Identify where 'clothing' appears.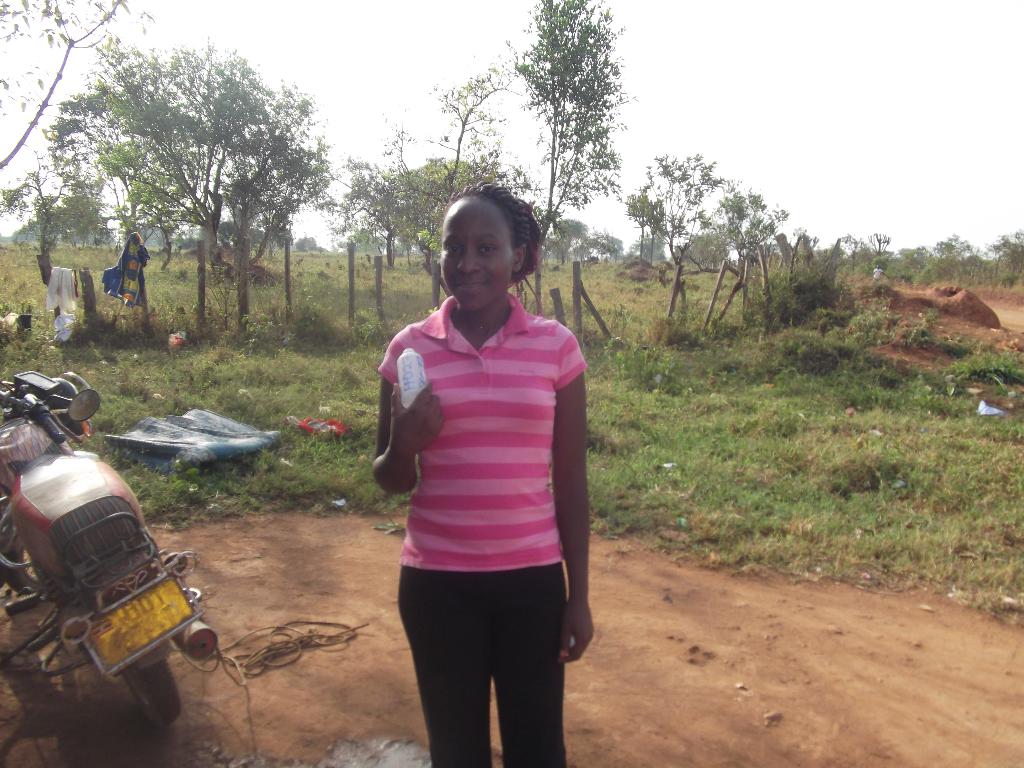
Appears at BBox(369, 271, 582, 716).
